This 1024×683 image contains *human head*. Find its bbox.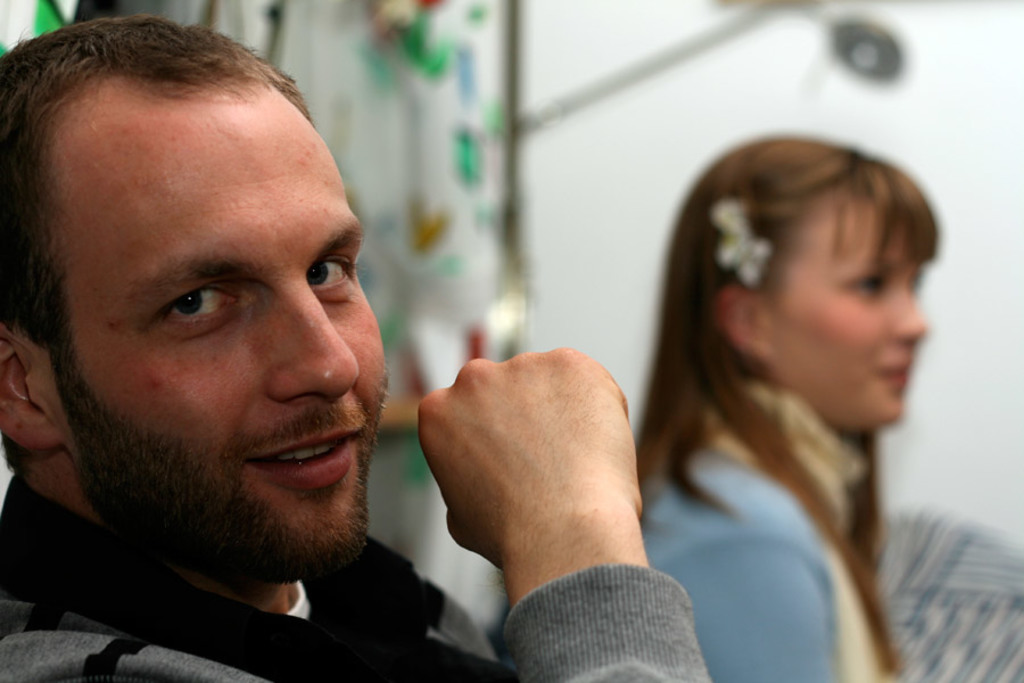
x1=17, y1=31, x2=356, y2=533.
